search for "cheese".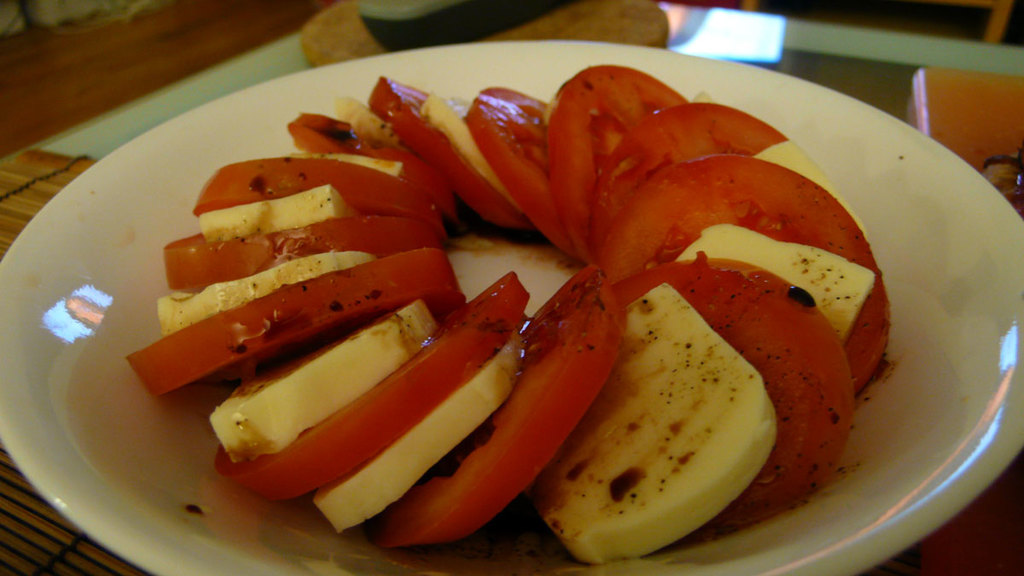
Found at detection(414, 90, 508, 195).
